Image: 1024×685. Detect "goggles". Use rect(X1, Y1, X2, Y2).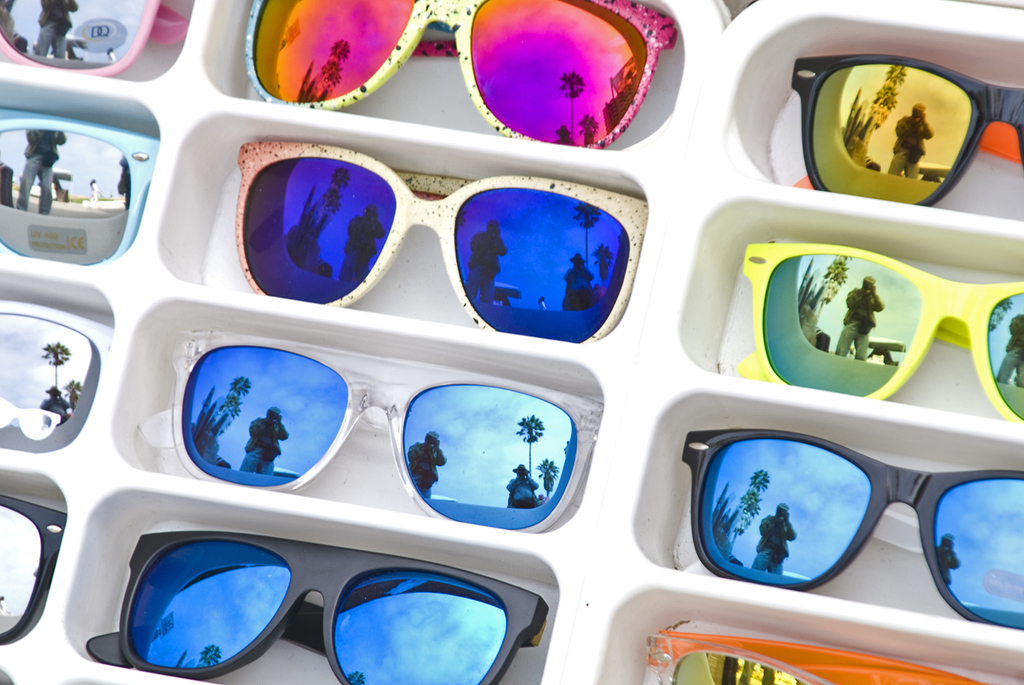
rect(734, 241, 1023, 398).
